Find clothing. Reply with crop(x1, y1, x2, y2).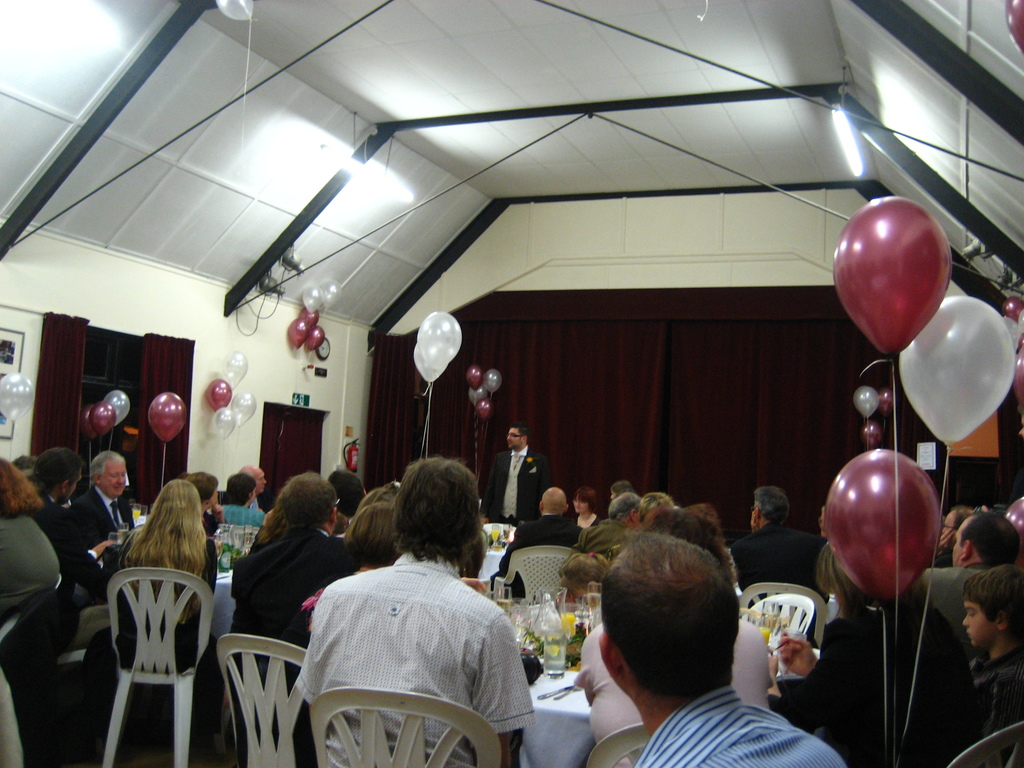
crop(24, 497, 117, 671).
